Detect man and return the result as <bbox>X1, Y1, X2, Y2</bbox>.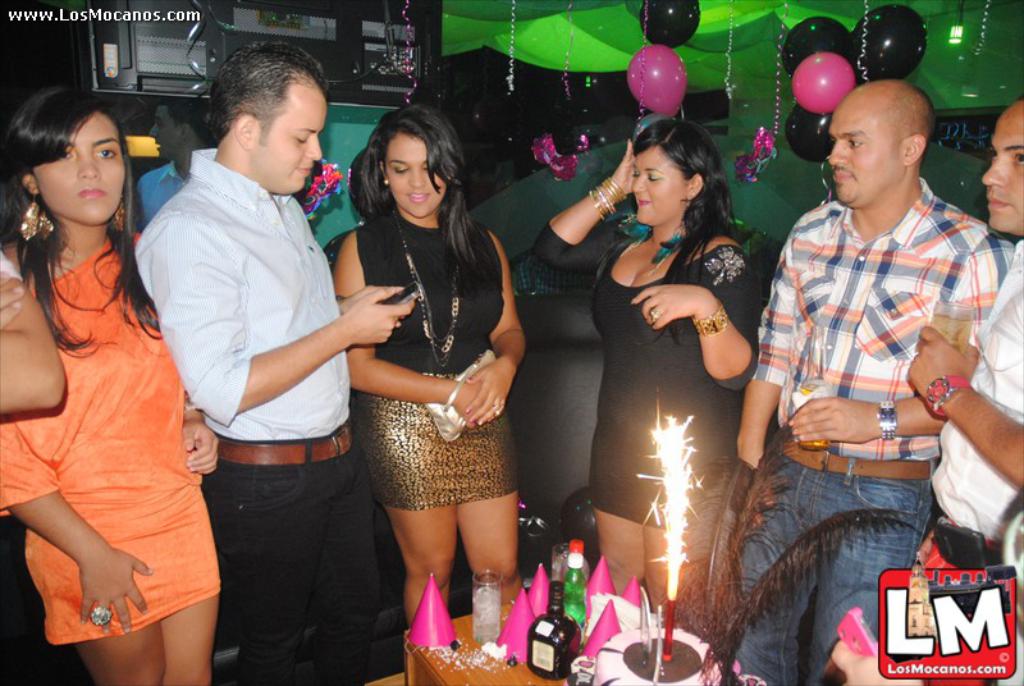
<bbox>136, 97, 215, 227</bbox>.
